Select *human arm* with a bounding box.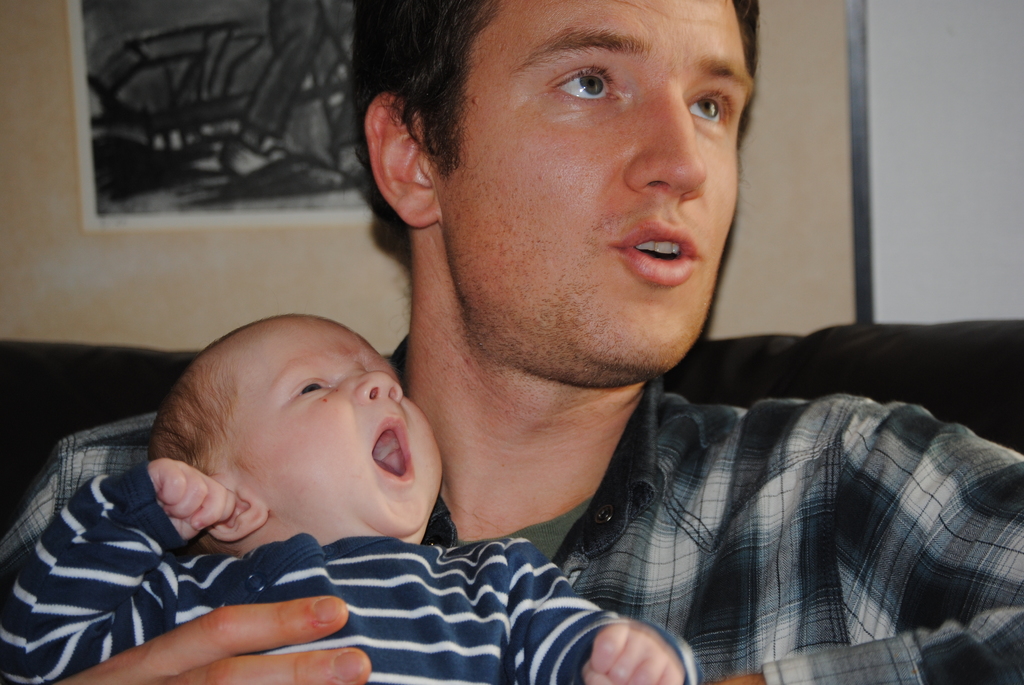
(left=126, top=588, right=384, bottom=684).
